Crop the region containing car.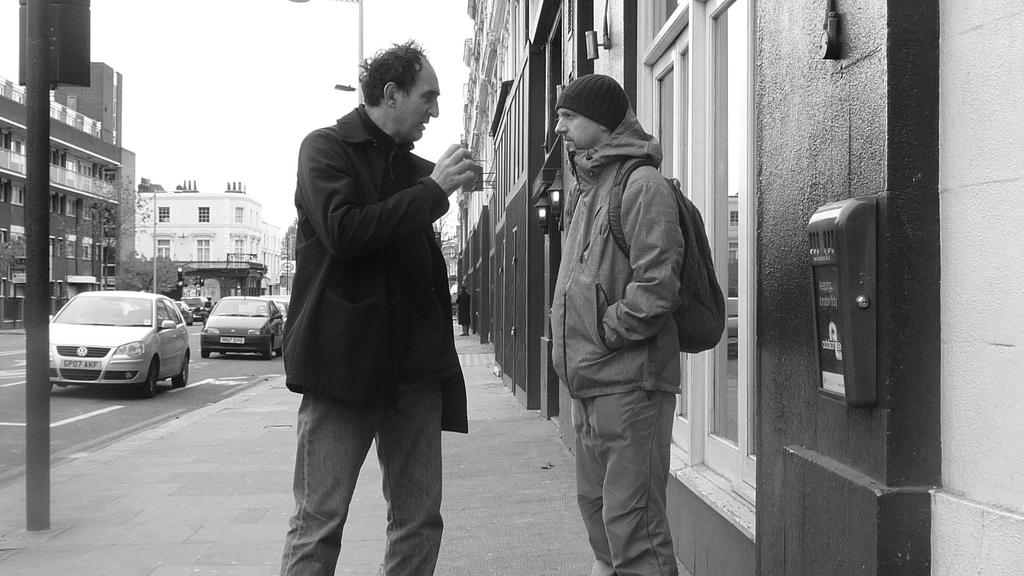
Crop region: {"left": 198, "top": 293, "right": 291, "bottom": 358}.
